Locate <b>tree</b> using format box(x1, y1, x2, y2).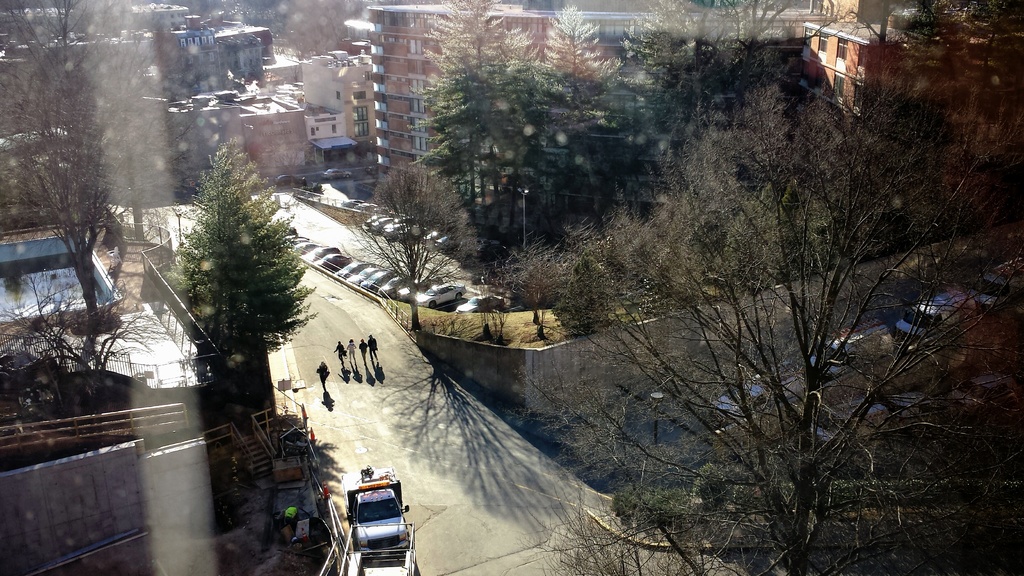
box(0, 0, 188, 326).
